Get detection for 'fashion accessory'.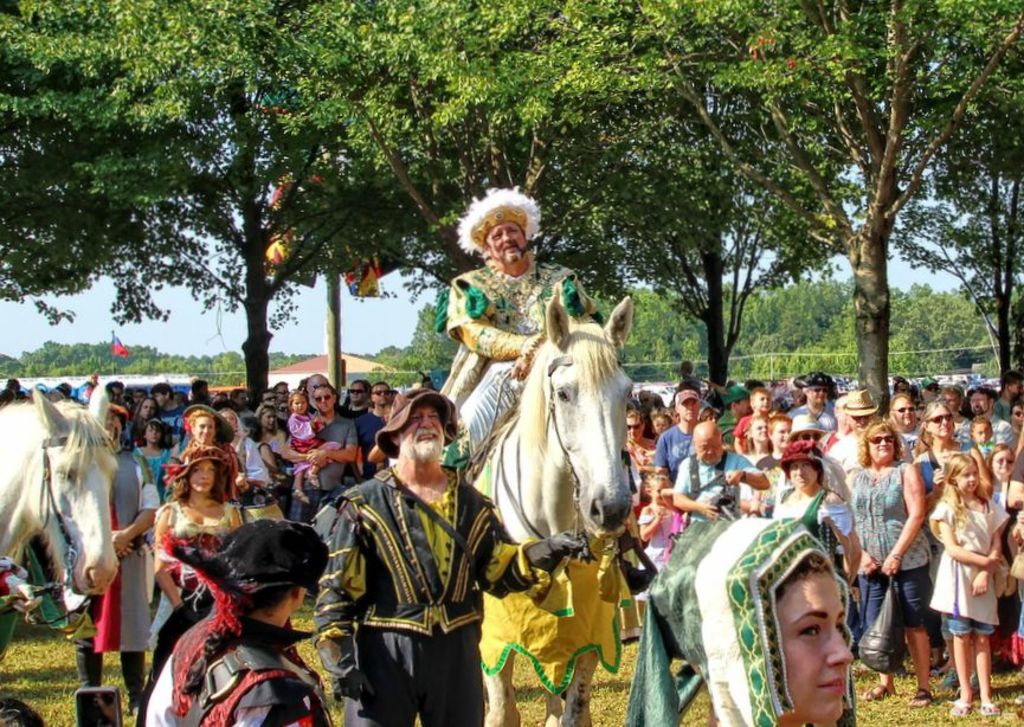
Detection: l=369, t=386, r=464, b=455.
